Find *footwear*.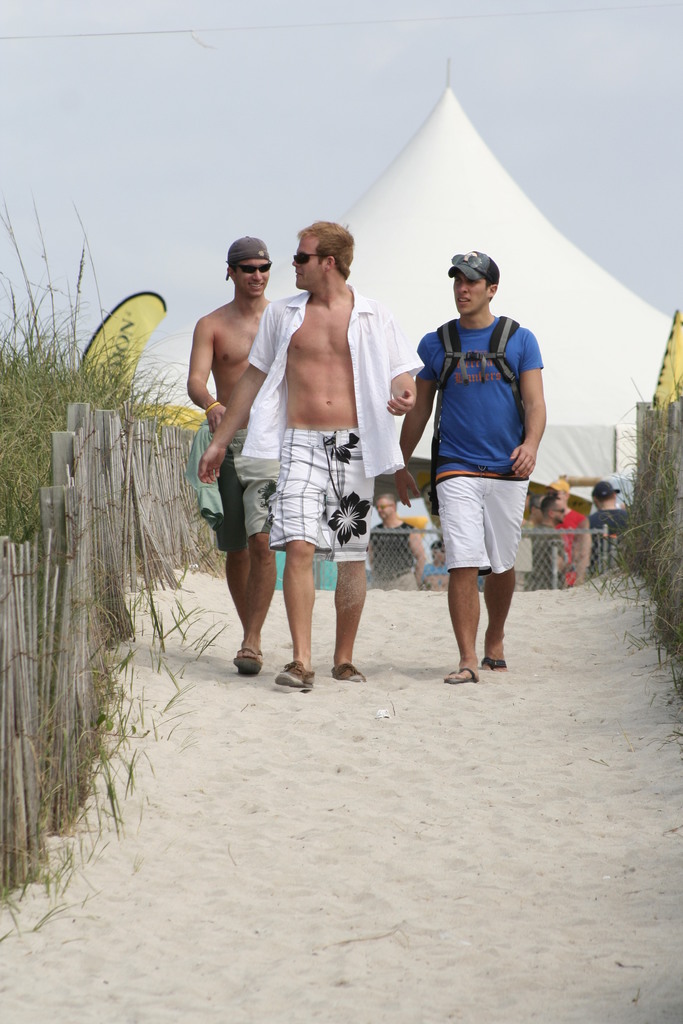
x1=334 y1=668 x2=366 y2=684.
